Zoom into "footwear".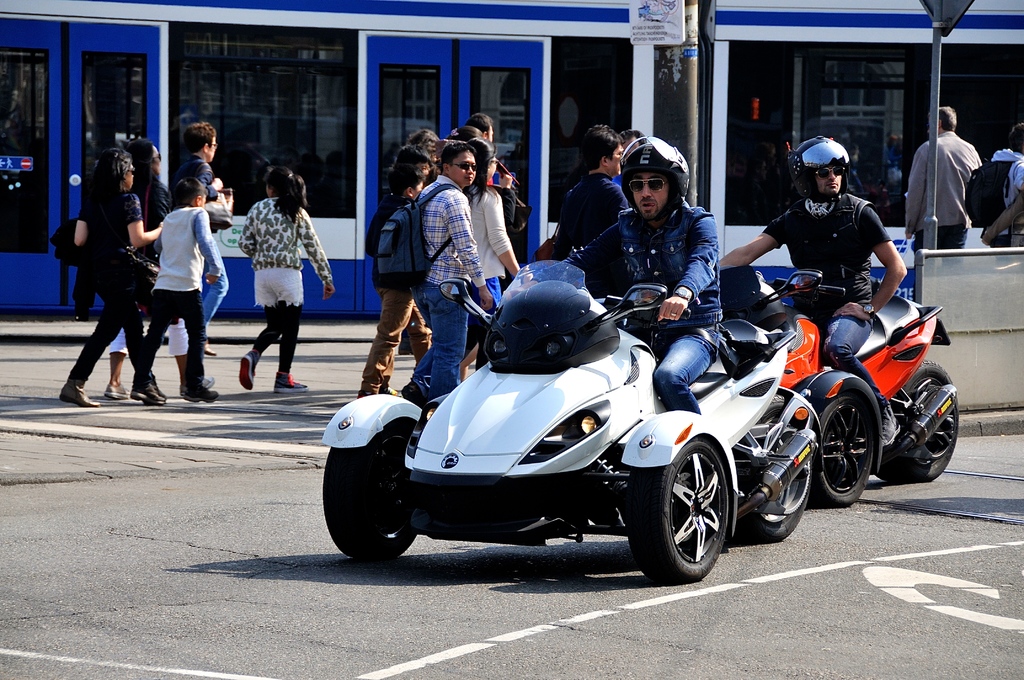
Zoom target: BBox(275, 371, 311, 389).
